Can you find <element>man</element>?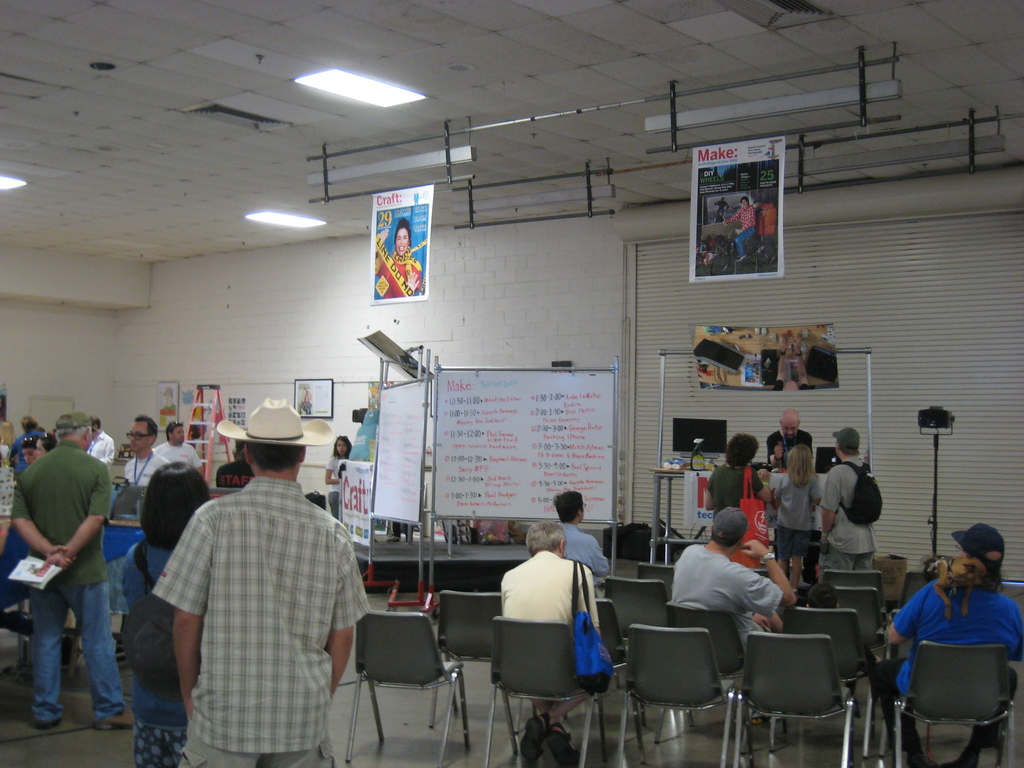
Yes, bounding box: 665 506 794 653.
